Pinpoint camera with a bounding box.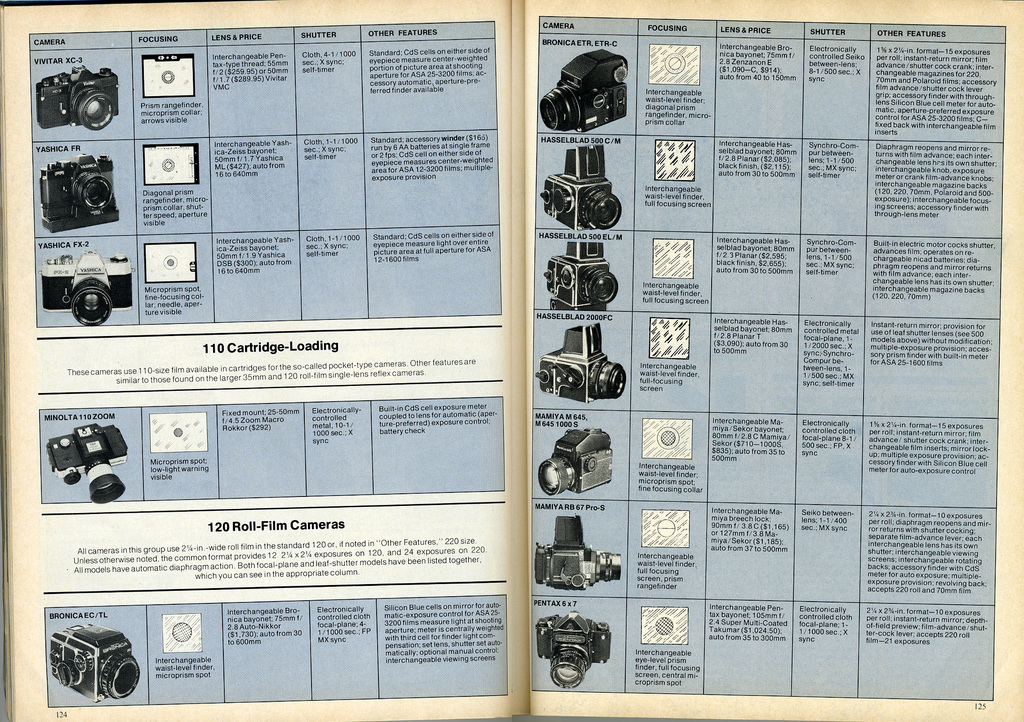
(left=535, top=613, right=610, bottom=686).
